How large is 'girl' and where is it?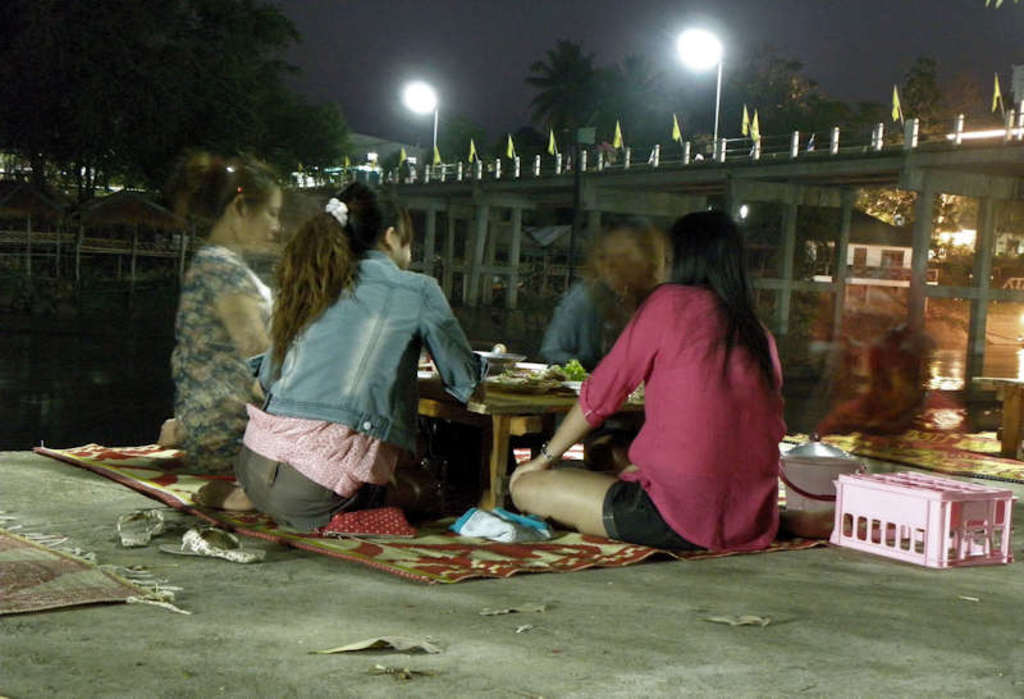
Bounding box: bbox=[192, 181, 488, 533].
